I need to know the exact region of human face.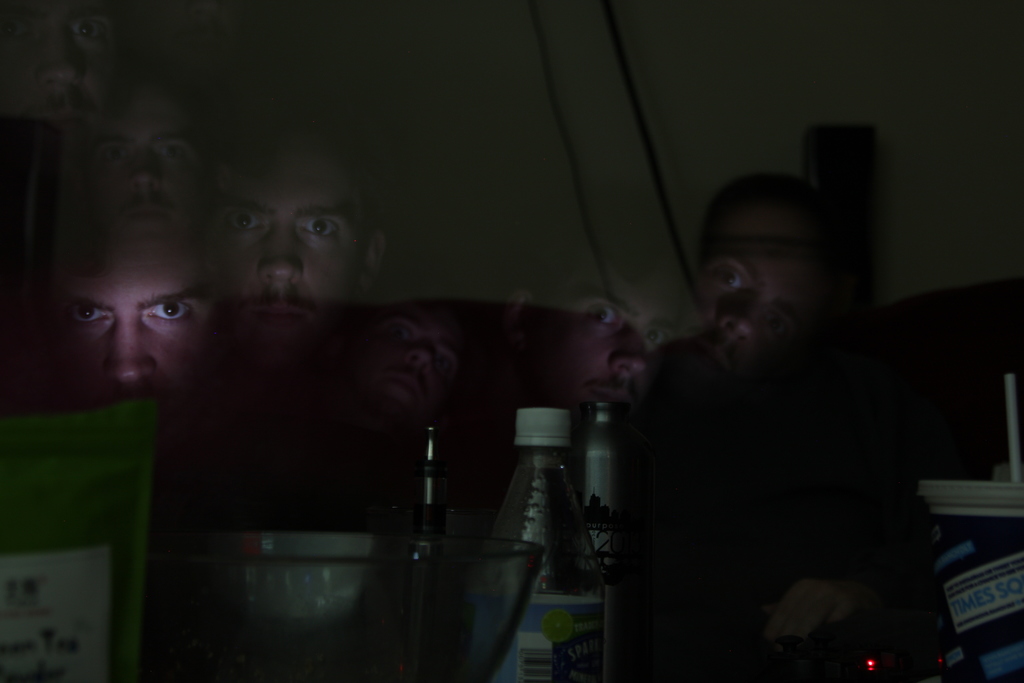
Region: rect(708, 210, 803, 393).
